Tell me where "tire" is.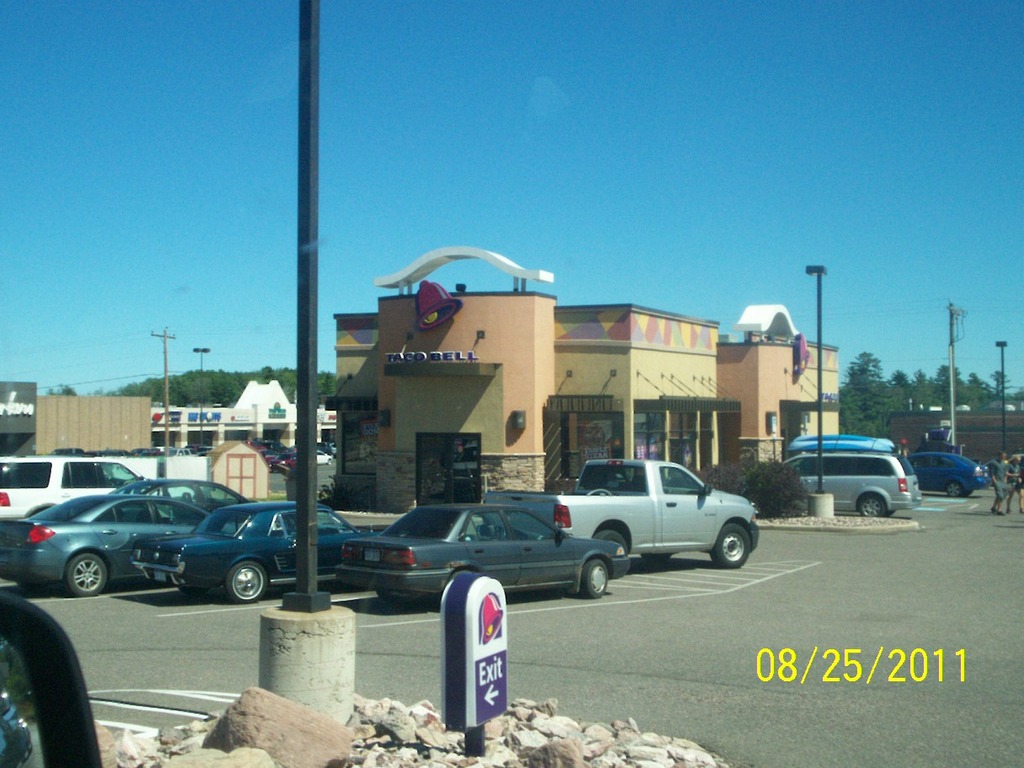
"tire" is at <bbox>581, 557, 611, 599</bbox>.
